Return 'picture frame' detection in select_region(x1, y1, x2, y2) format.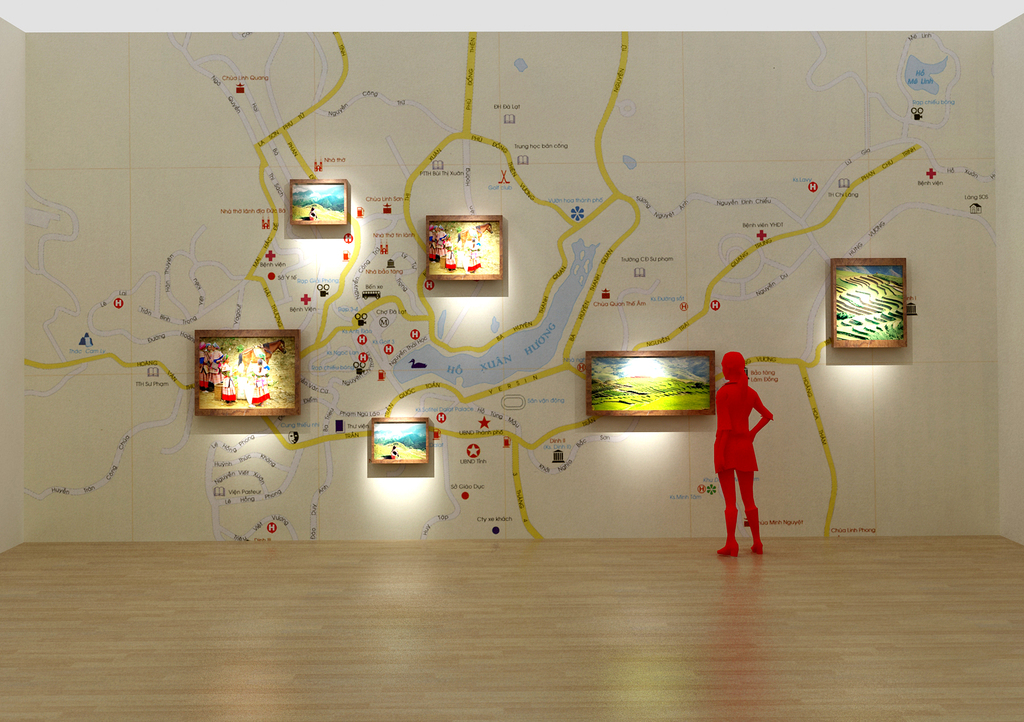
select_region(427, 213, 502, 282).
